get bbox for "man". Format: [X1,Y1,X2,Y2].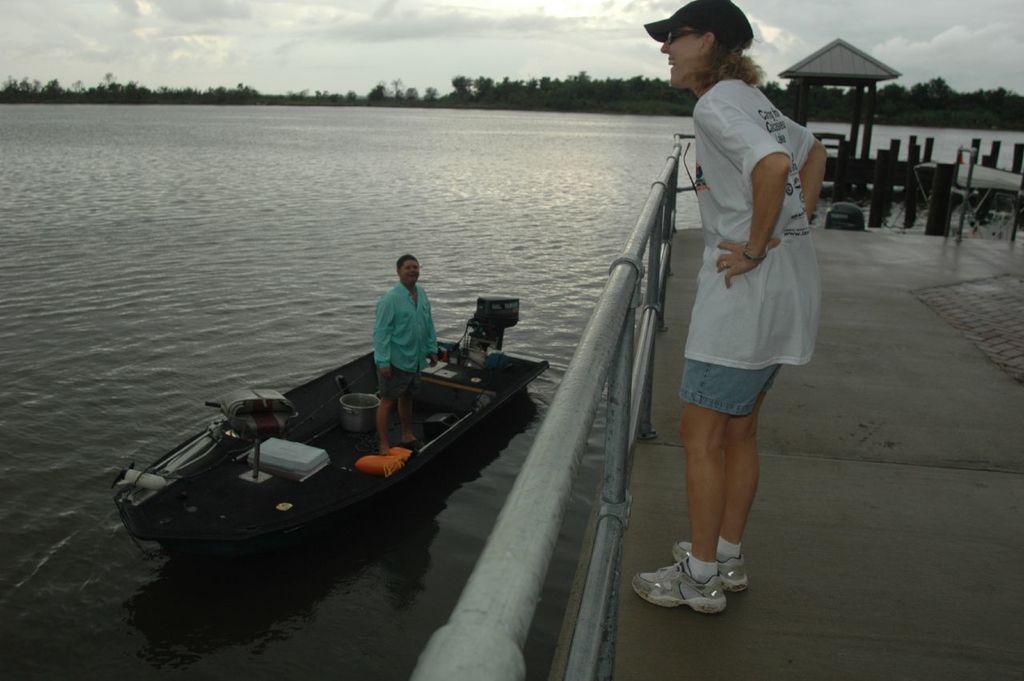
[373,250,442,451].
